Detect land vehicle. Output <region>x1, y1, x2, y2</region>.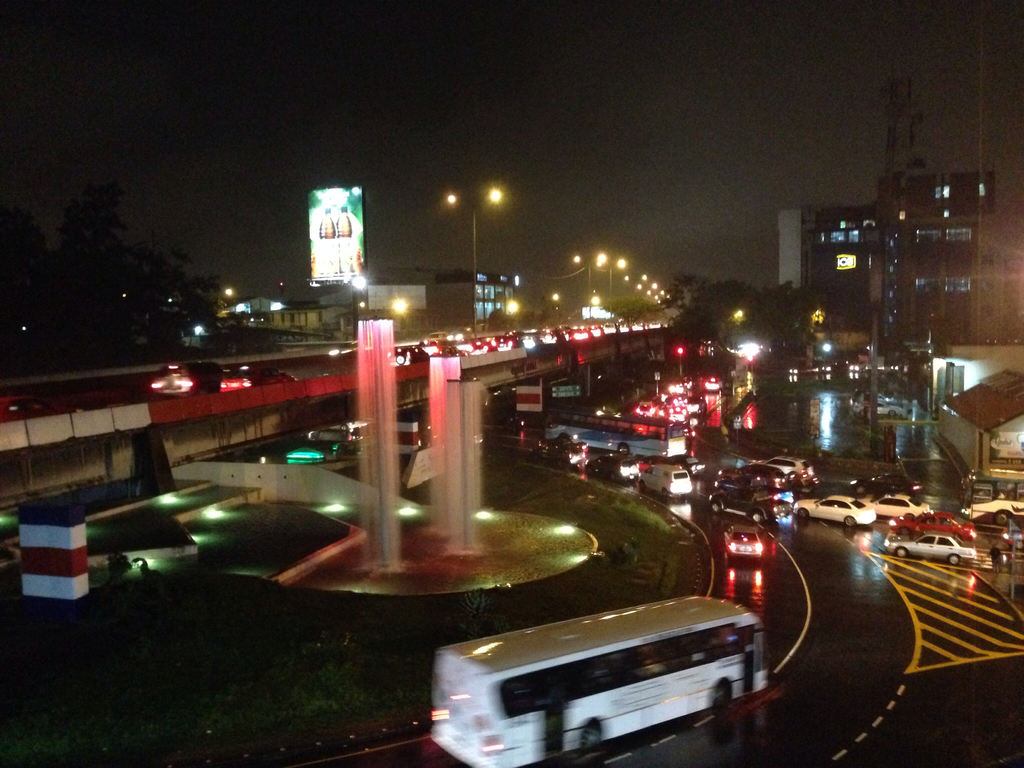
<region>429, 594, 767, 767</region>.
